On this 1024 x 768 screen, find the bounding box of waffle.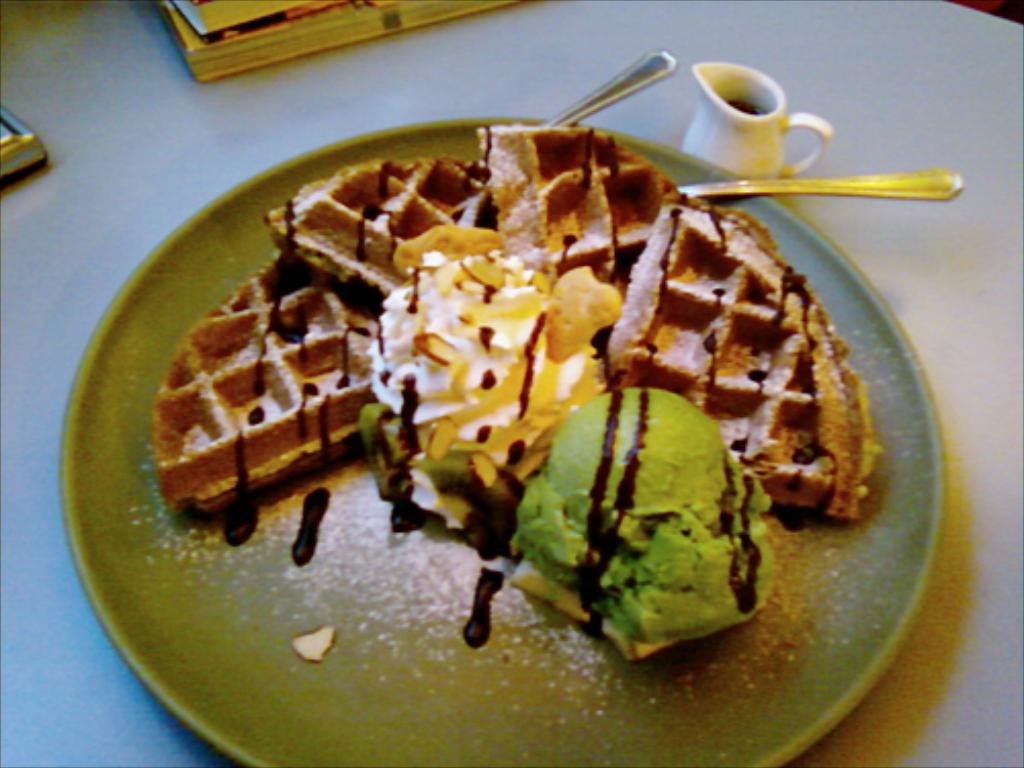
Bounding box: [x1=150, y1=244, x2=406, y2=520].
